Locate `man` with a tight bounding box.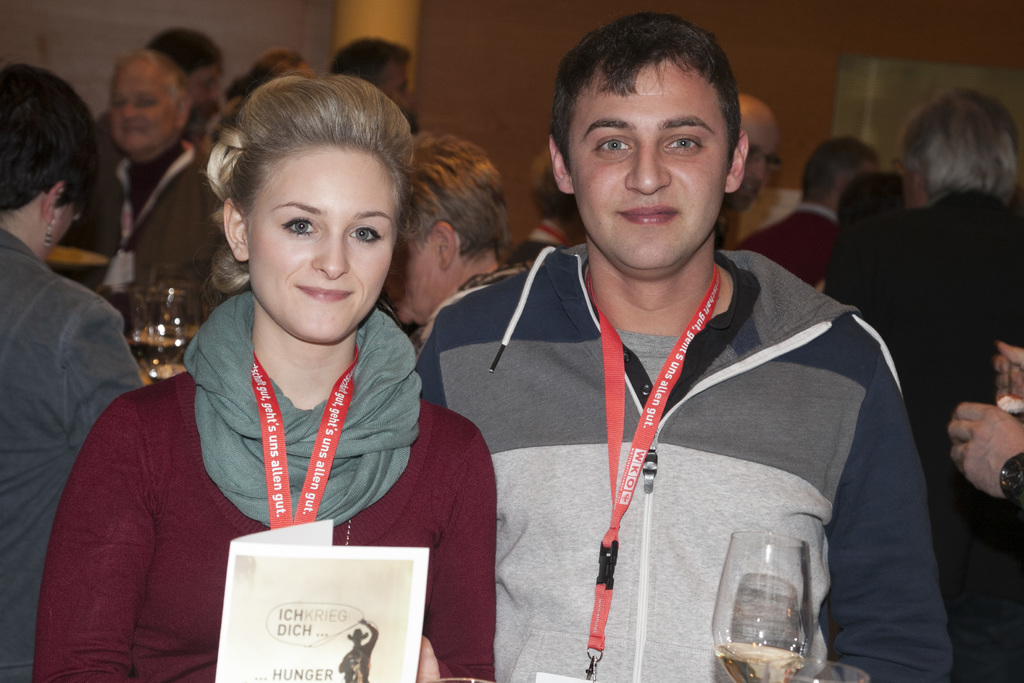
crop(822, 88, 1023, 682).
